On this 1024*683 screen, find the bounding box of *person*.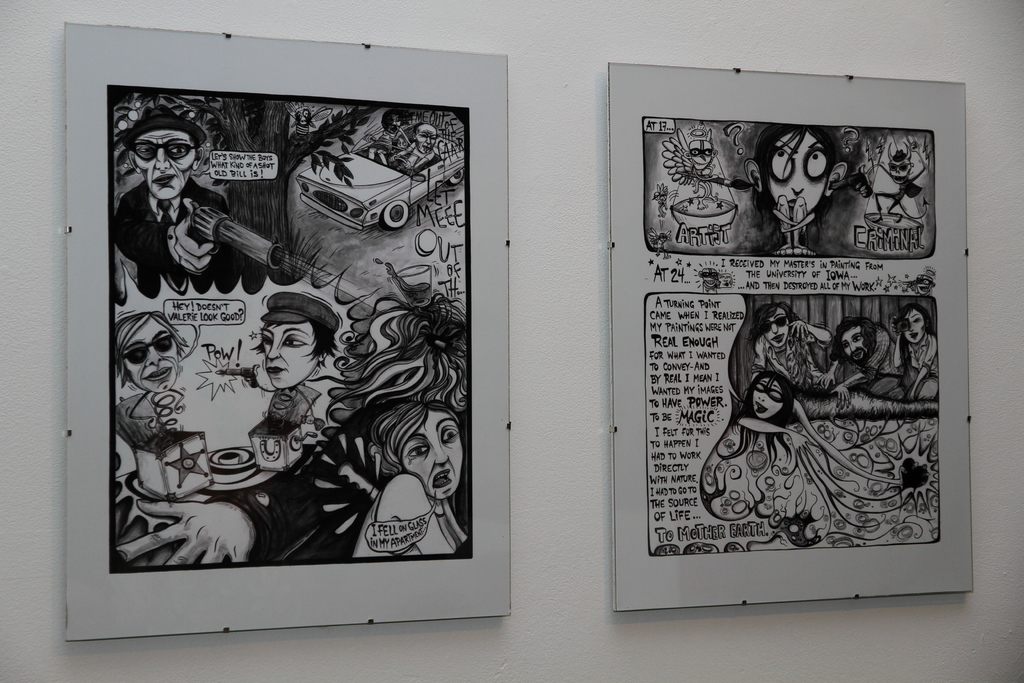
Bounding box: x1=752 y1=305 x2=831 y2=386.
